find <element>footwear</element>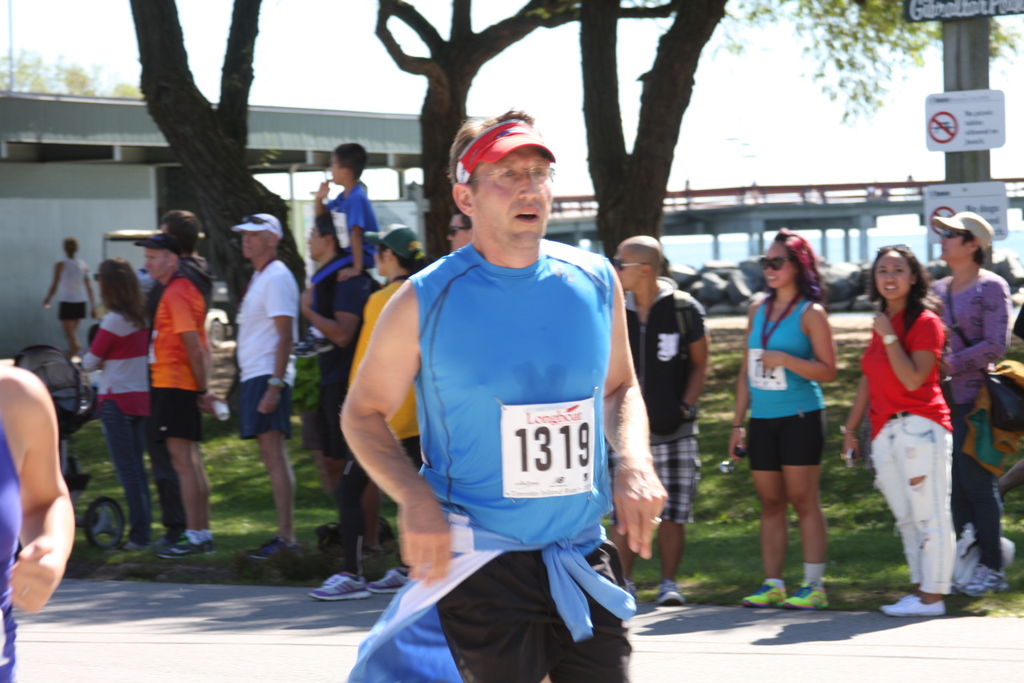
<box>740,582,829,610</box>
